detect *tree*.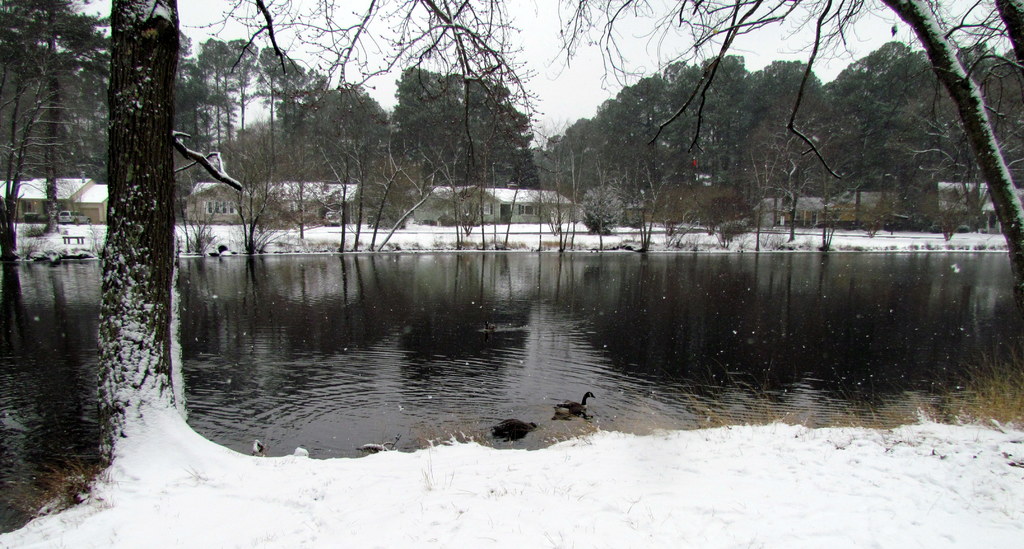
Detected at left=978, top=0, right=1023, bottom=78.
